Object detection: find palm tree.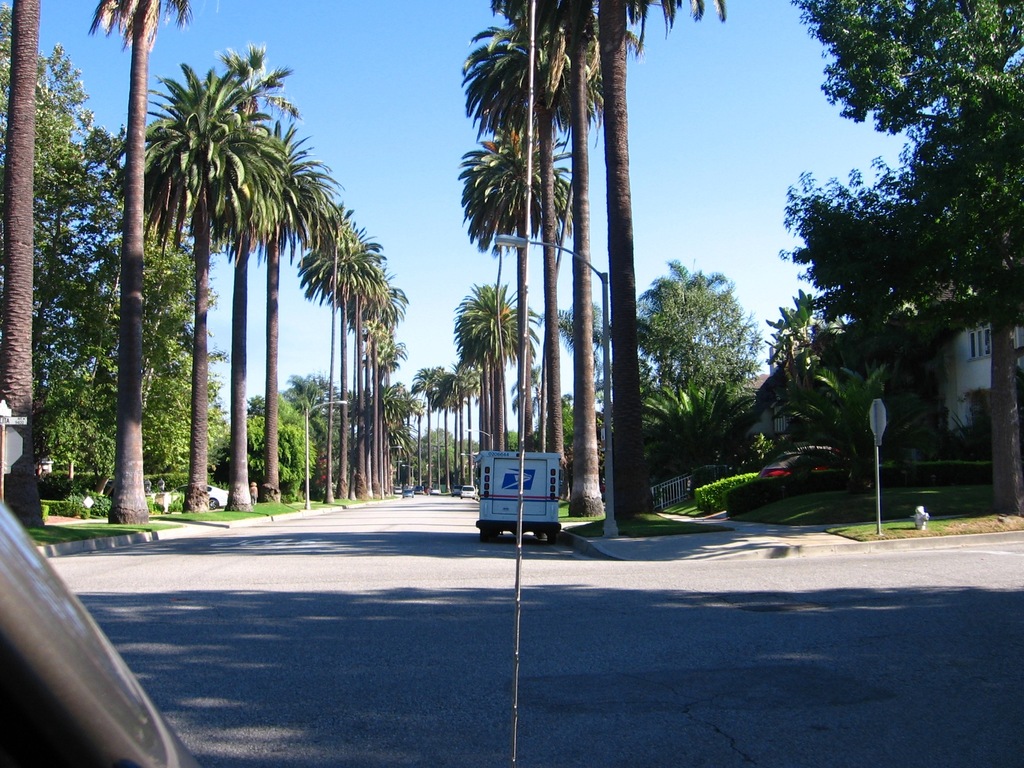
region(453, 277, 536, 449).
